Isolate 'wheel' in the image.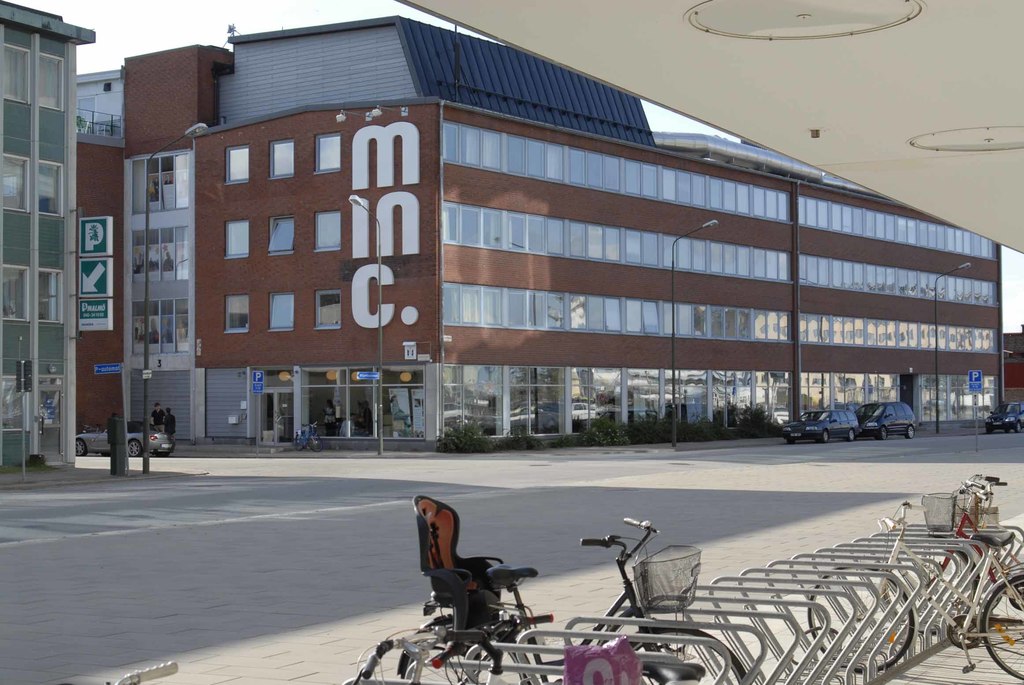
Isolated region: crop(822, 432, 828, 443).
